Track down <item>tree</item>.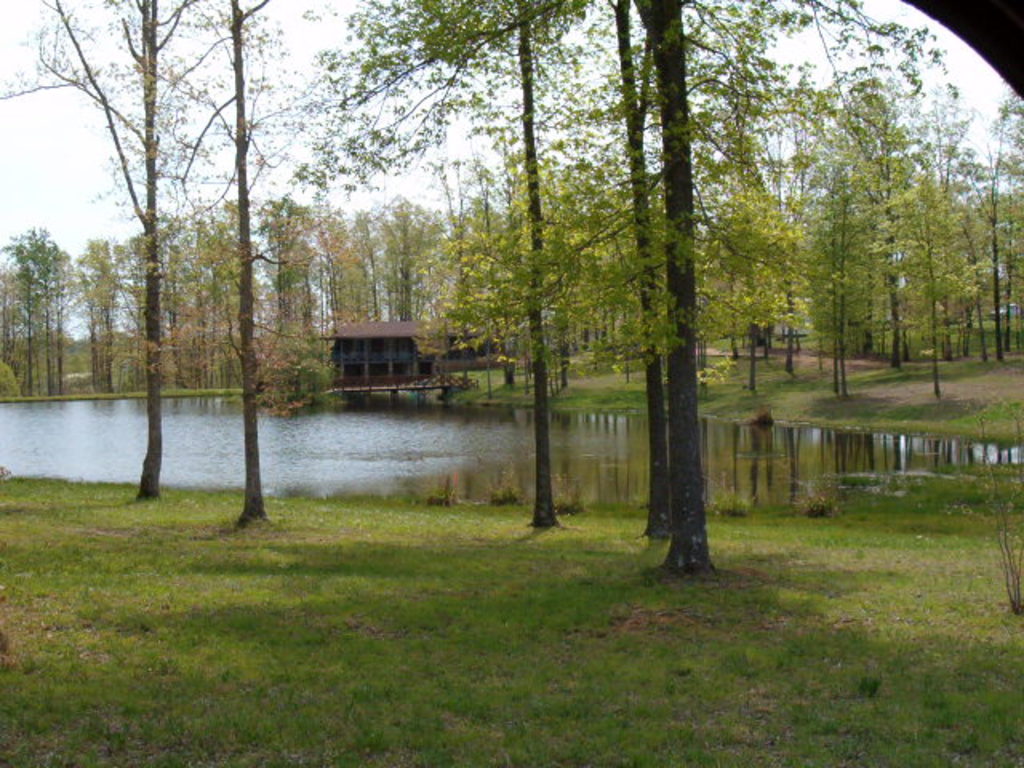
Tracked to {"left": 0, "top": 221, "right": 70, "bottom": 400}.
